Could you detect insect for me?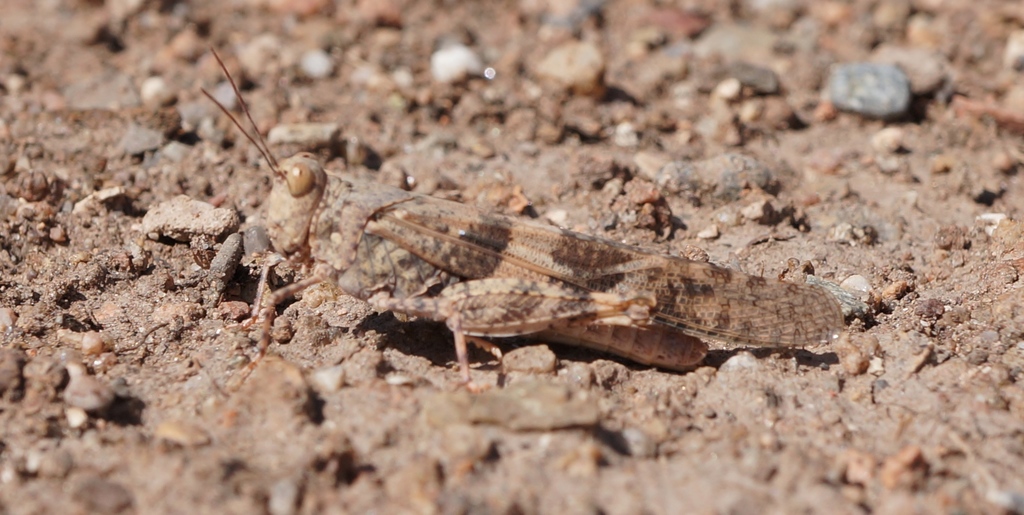
Detection result: <region>204, 45, 847, 388</region>.
